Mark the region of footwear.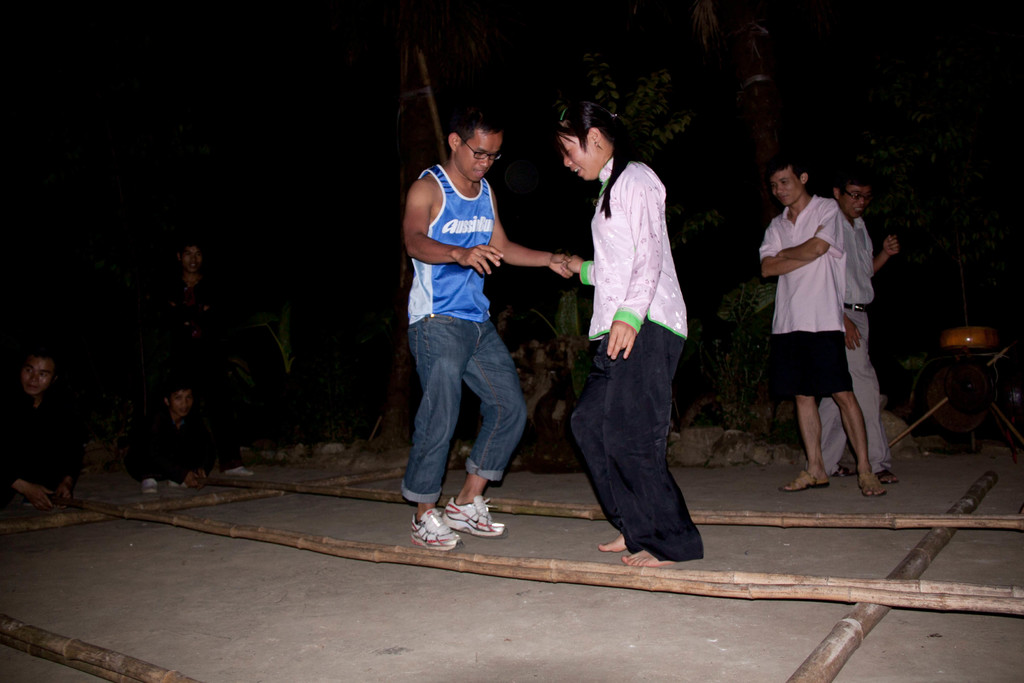
Region: locate(778, 462, 828, 493).
